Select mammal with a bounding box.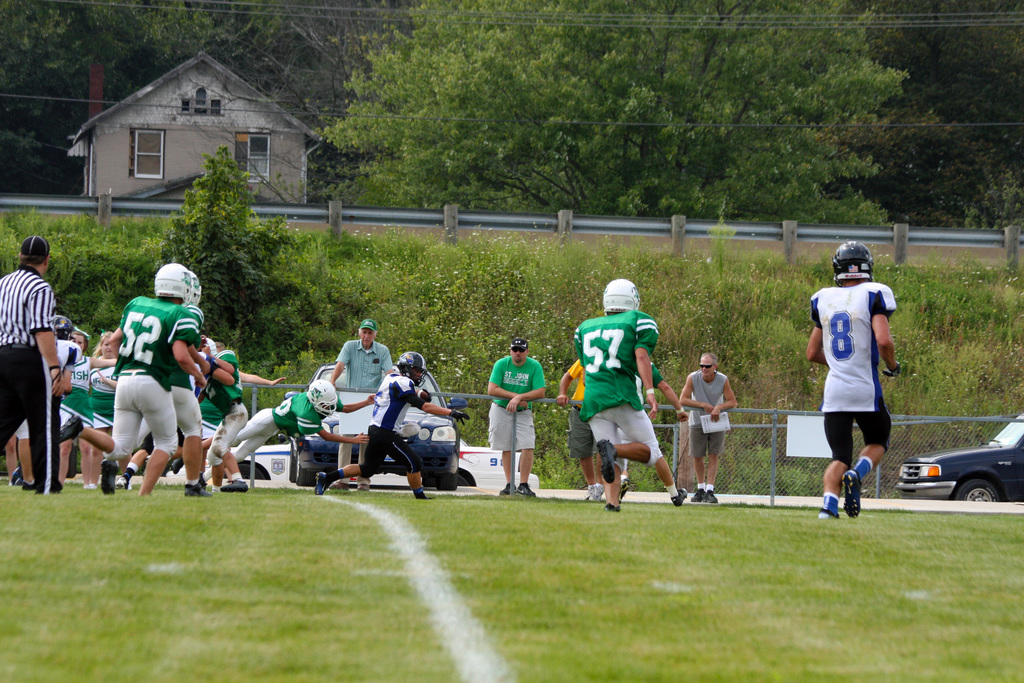
[105,260,207,495].
